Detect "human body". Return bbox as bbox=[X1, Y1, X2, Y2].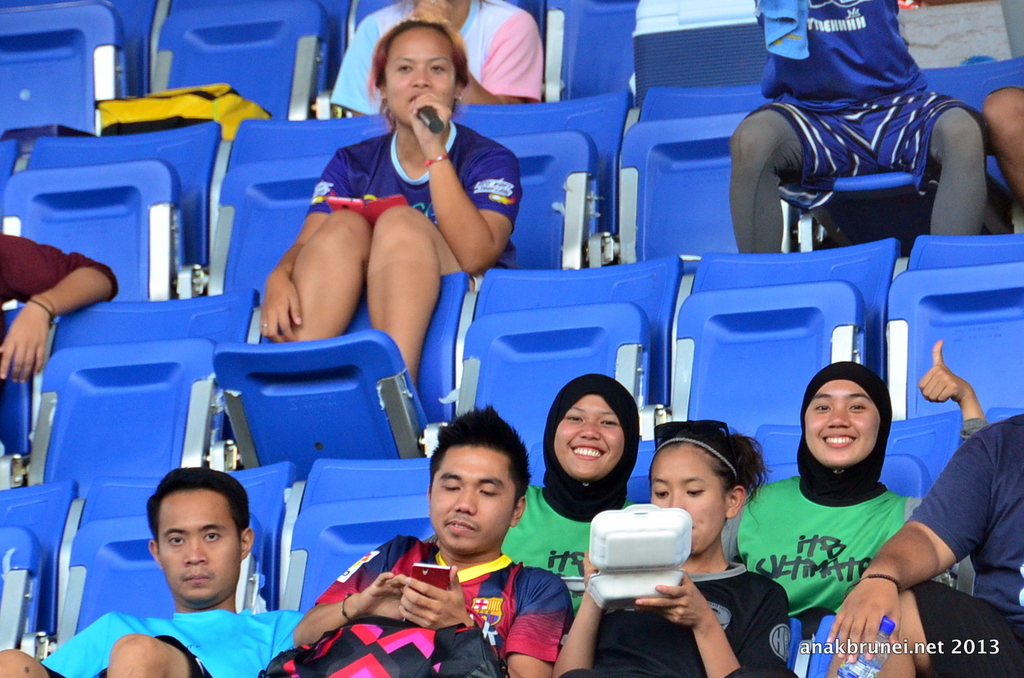
bbox=[227, 53, 531, 392].
